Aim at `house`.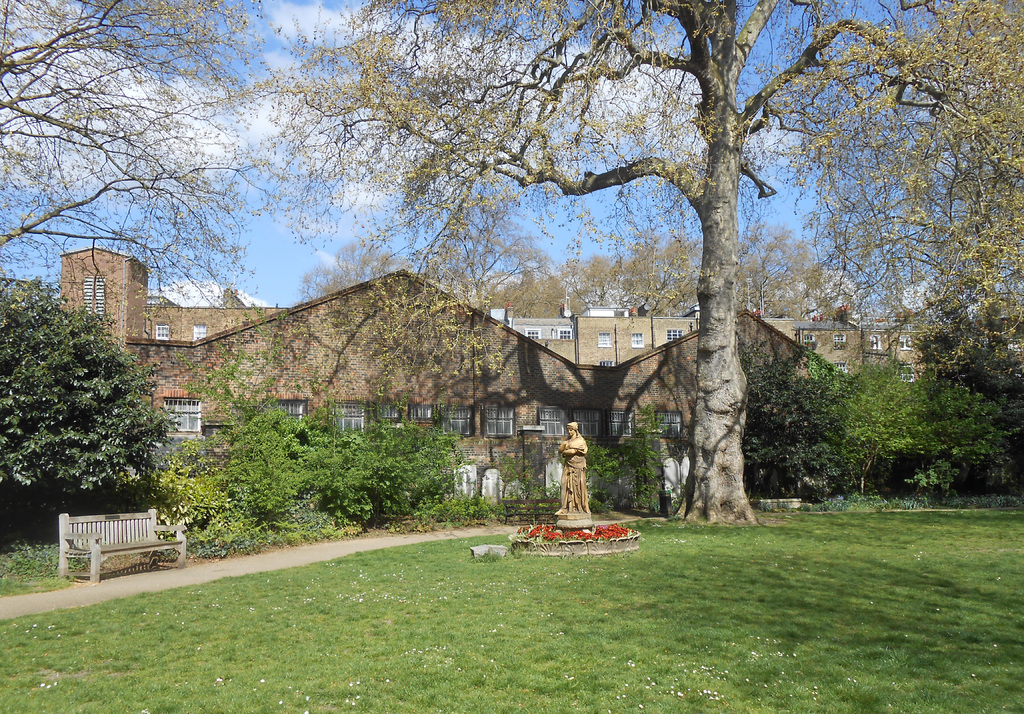
Aimed at bbox=[534, 313, 794, 380].
